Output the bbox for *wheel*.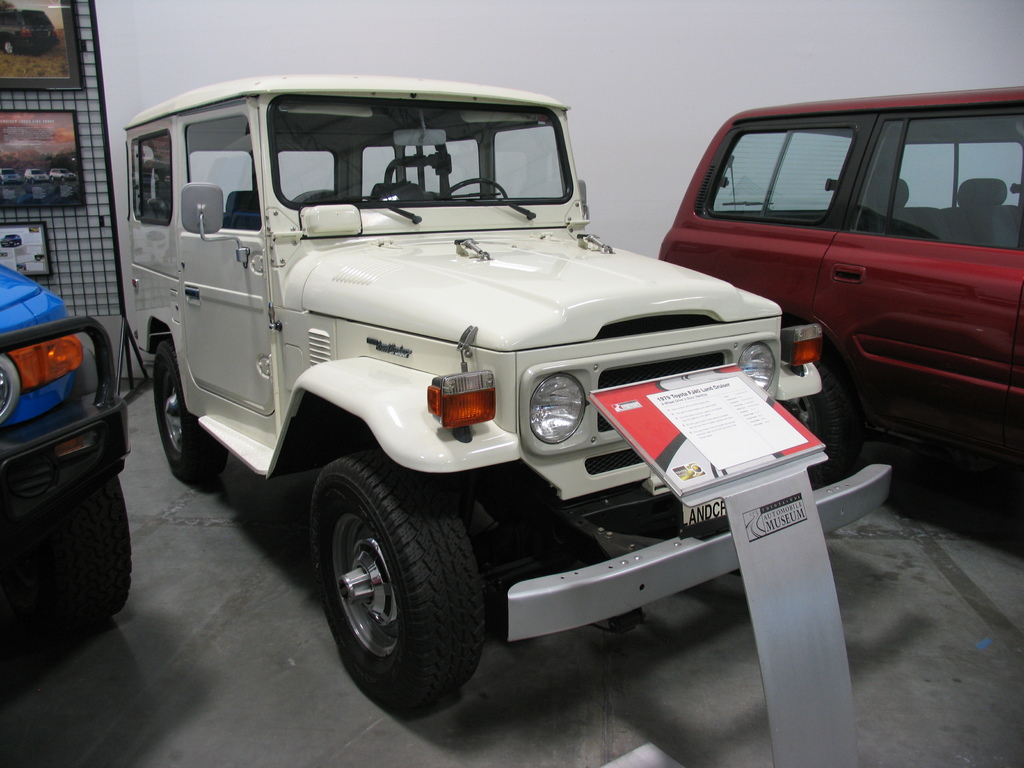
(left=42, top=476, right=132, bottom=626).
